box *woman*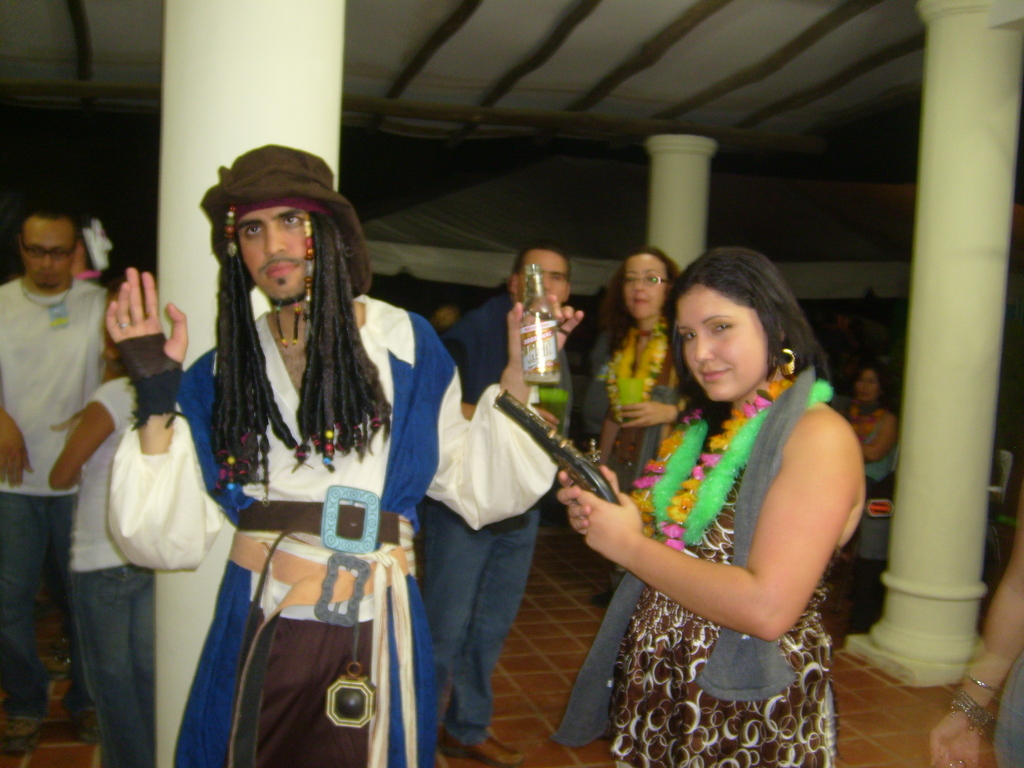
l=552, t=246, r=712, b=754
